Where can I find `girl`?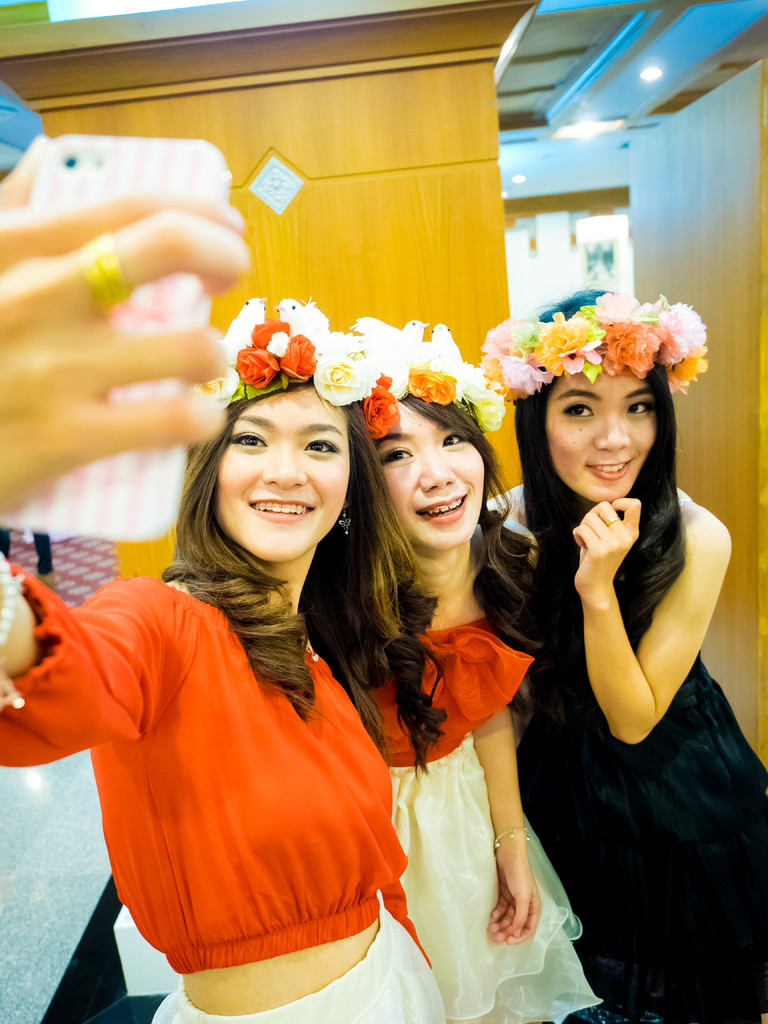
You can find it at [0,140,452,1023].
